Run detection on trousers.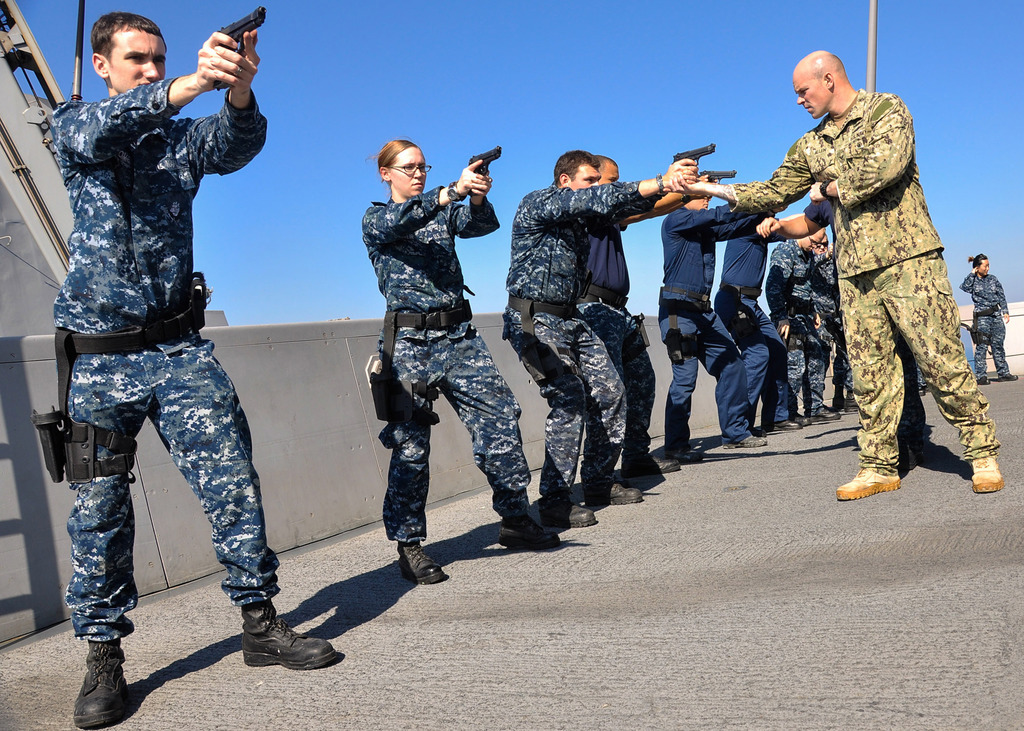
Result: x1=823, y1=314, x2=878, y2=411.
